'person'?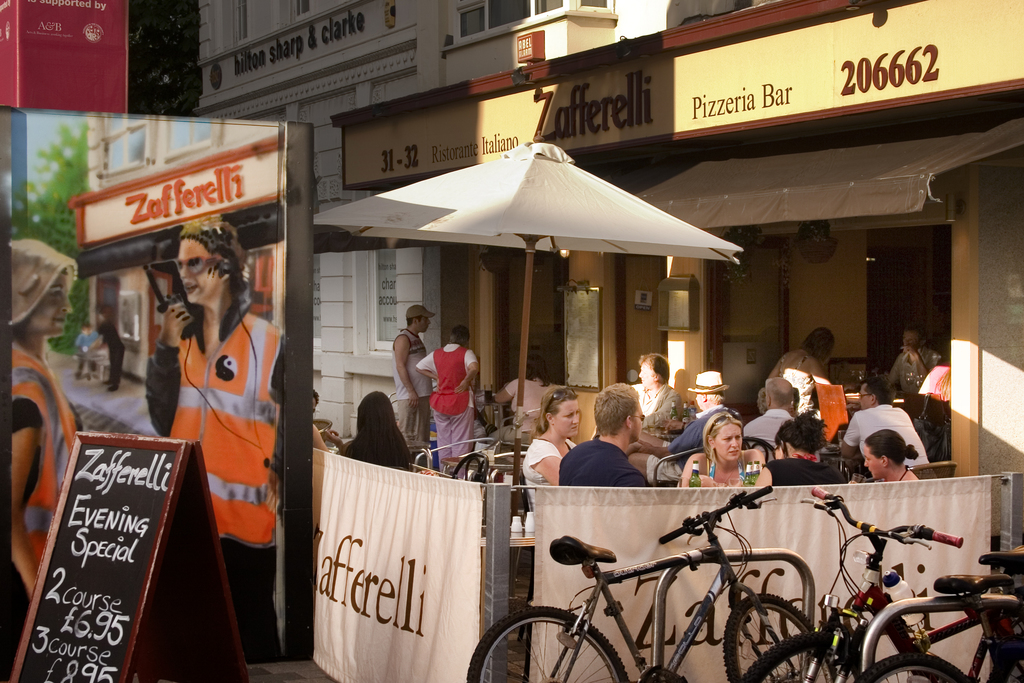
rect(88, 312, 133, 396)
